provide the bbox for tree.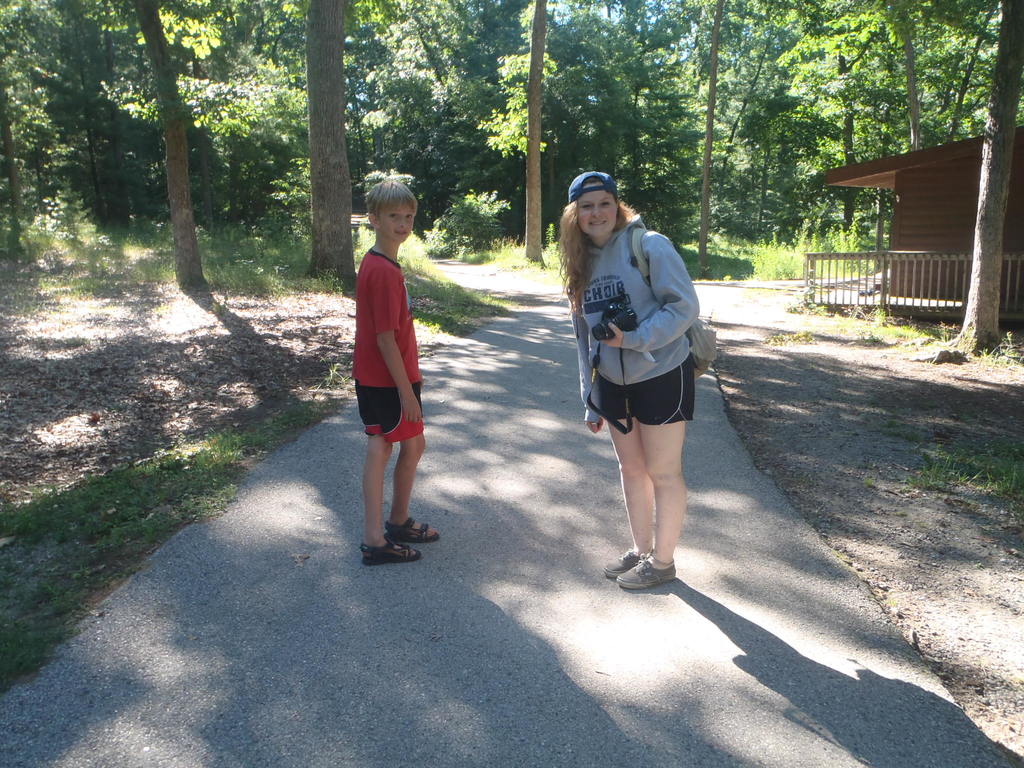
bbox=[168, 0, 408, 278].
